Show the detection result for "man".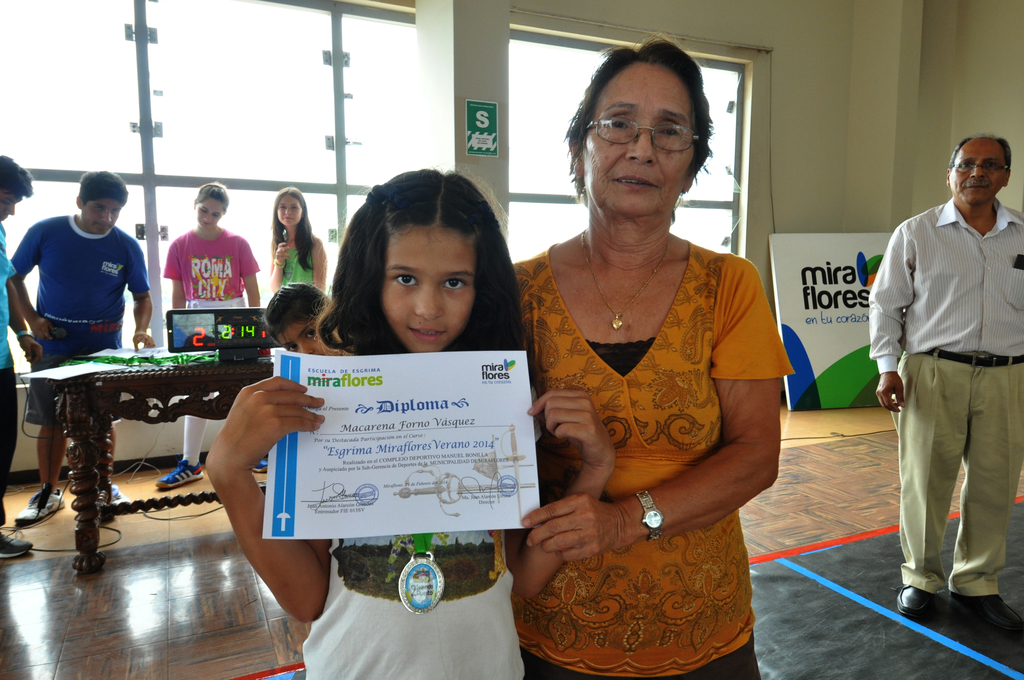
bbox=[866, 139, 1023, 636].
